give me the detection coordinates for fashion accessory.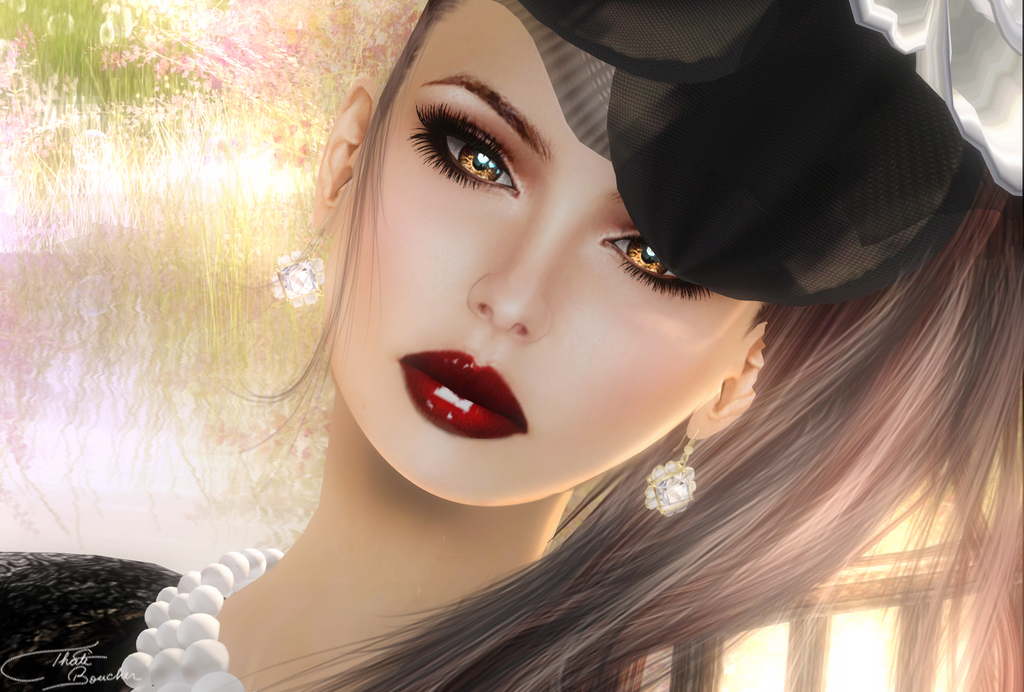
269/226/327/312.
